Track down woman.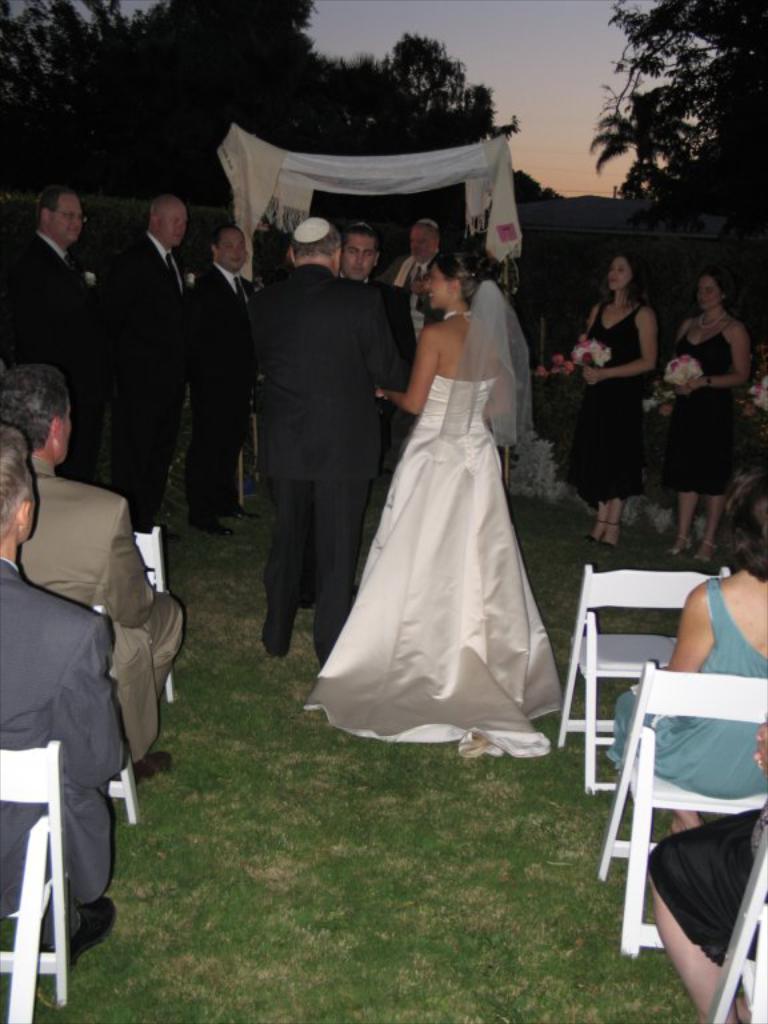
Tracked to bbox=[300, 244, 539, 745].
